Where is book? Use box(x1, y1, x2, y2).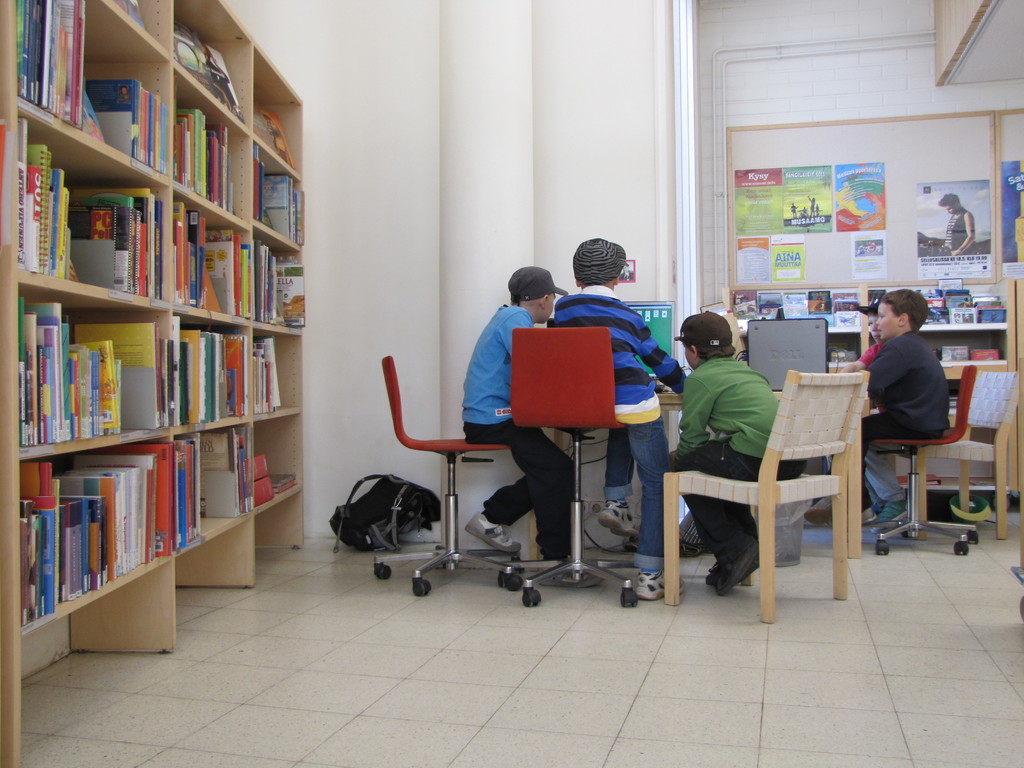
box(255, 479, 272, 508).
